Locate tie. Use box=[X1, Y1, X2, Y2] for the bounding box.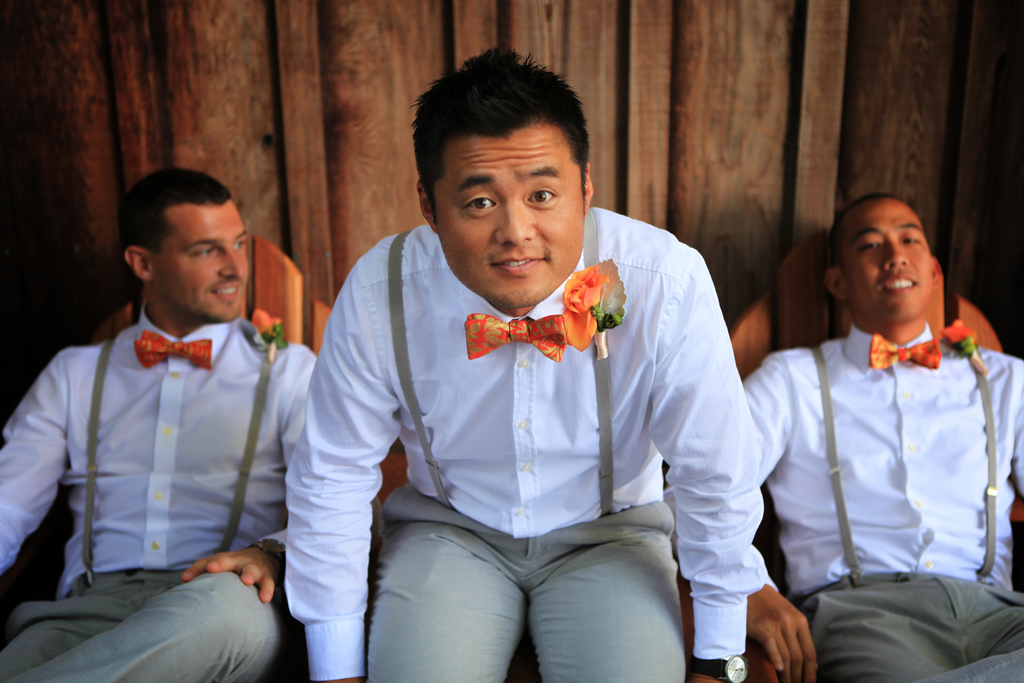
box=[869, 333, 937, 374].
